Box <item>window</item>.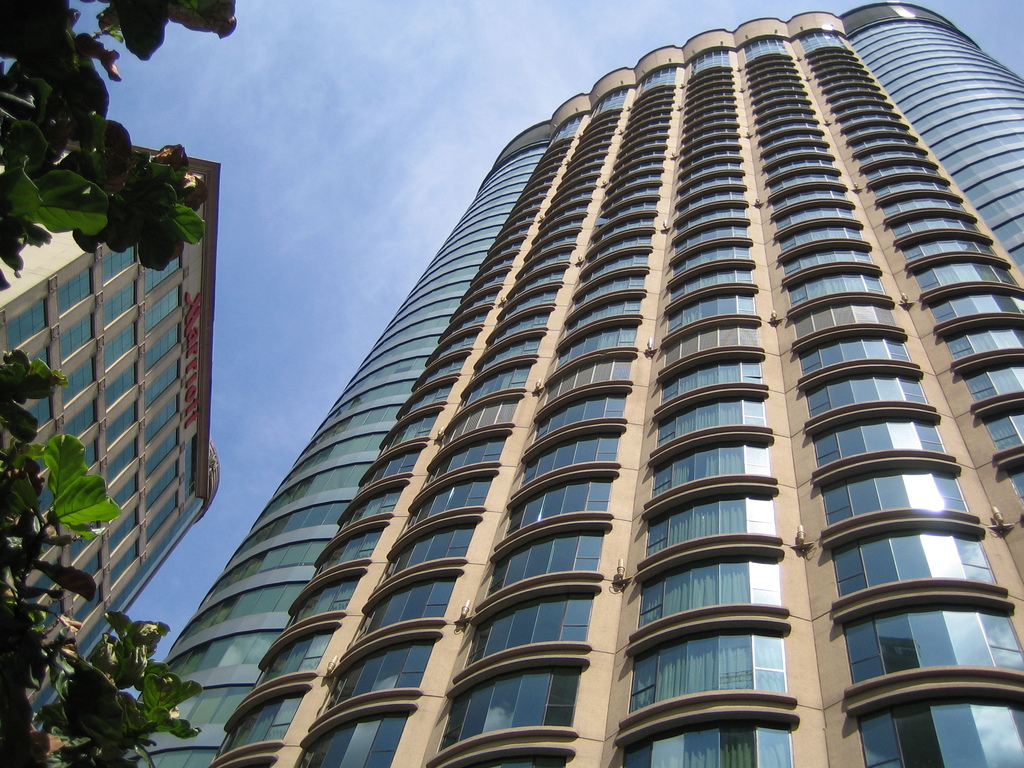
<region>397, 381, 453, 417</region>.
